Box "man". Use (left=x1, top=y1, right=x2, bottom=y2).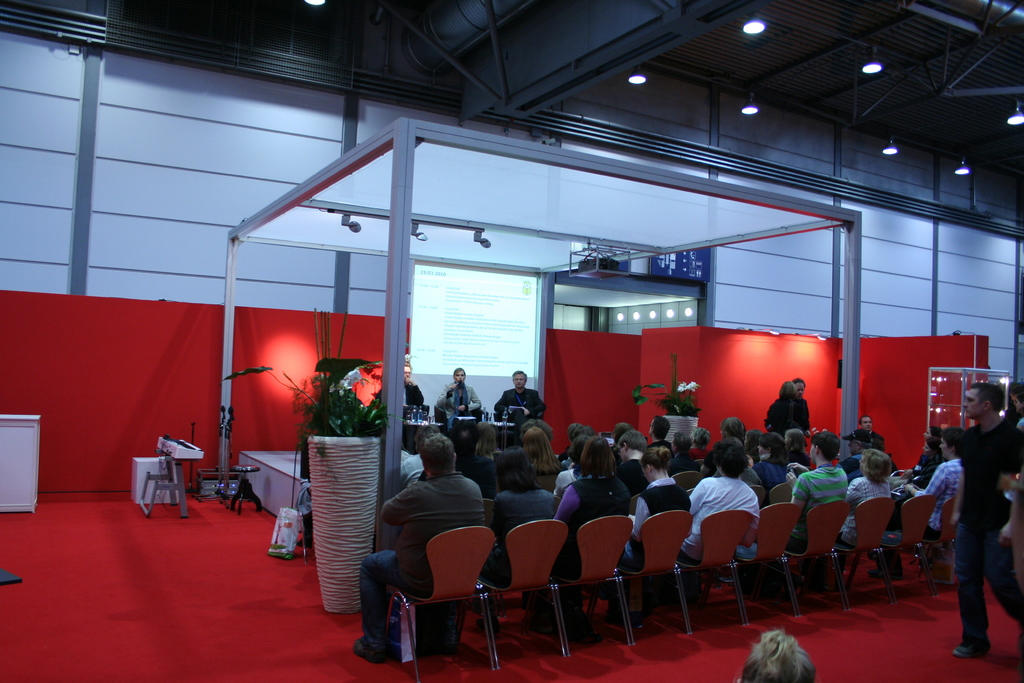
(left=493, top=370, right=546, bottom=425).
